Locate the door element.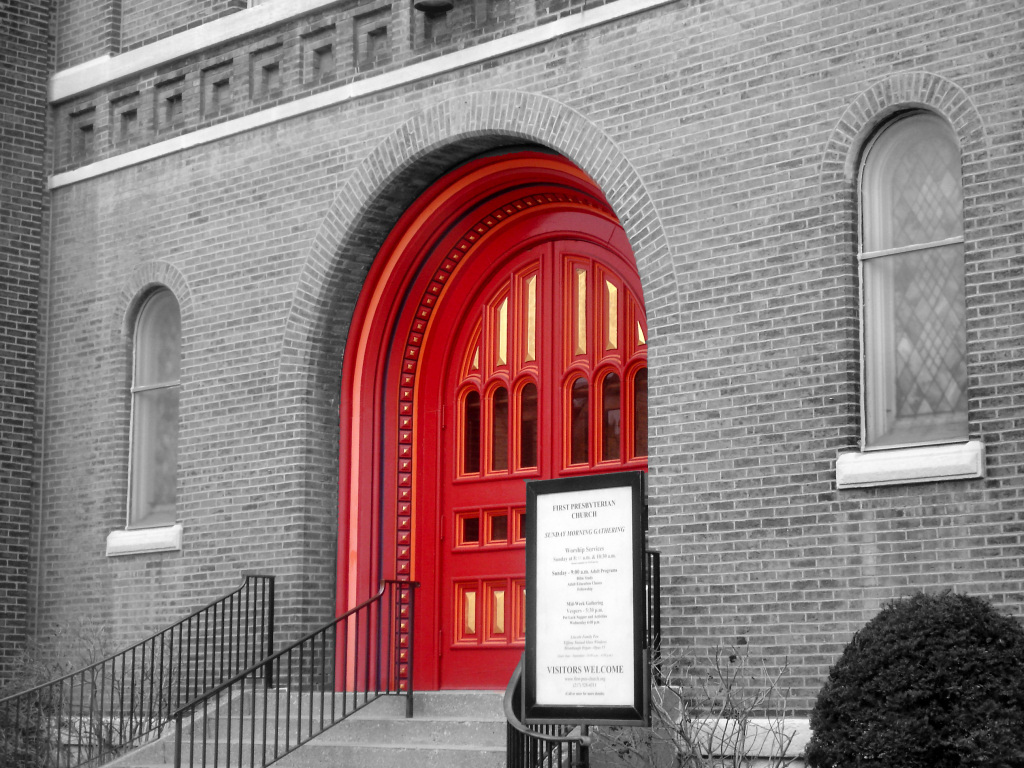
Element bbox: 341,217,633,716.
